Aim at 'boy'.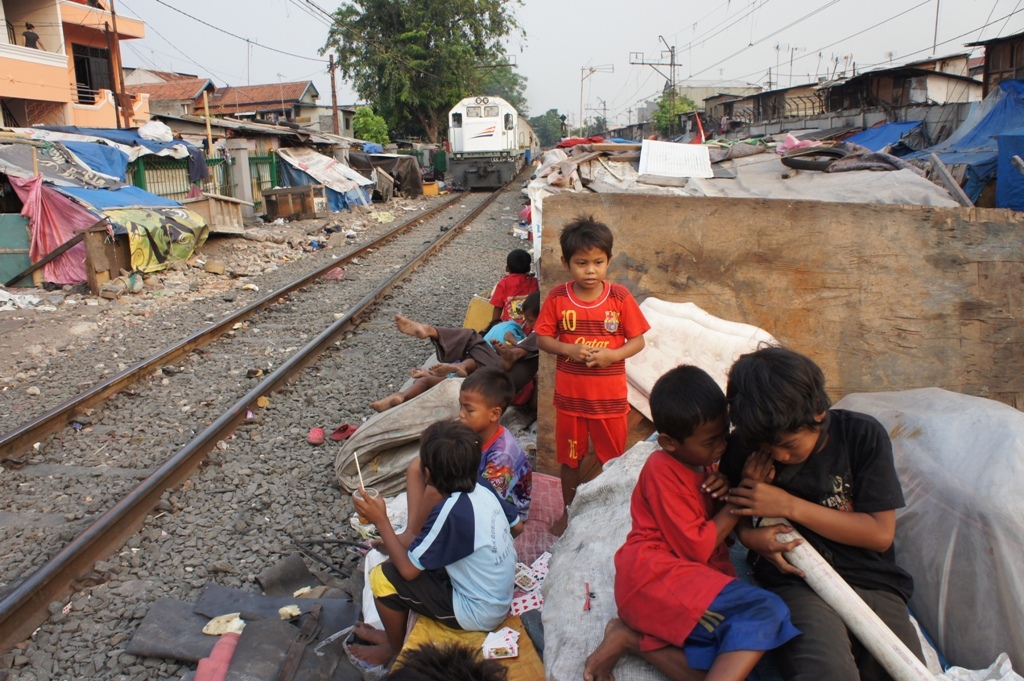
Aimed at [395,286,540,374].
